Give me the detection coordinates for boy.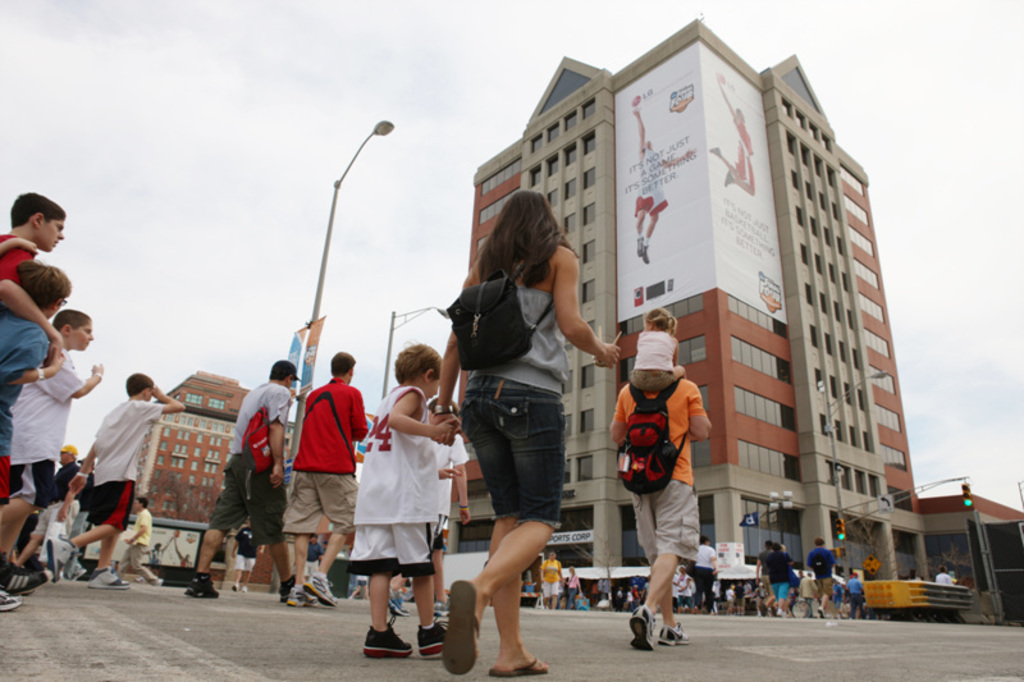
l=0, t=306, r=108, b=564.
